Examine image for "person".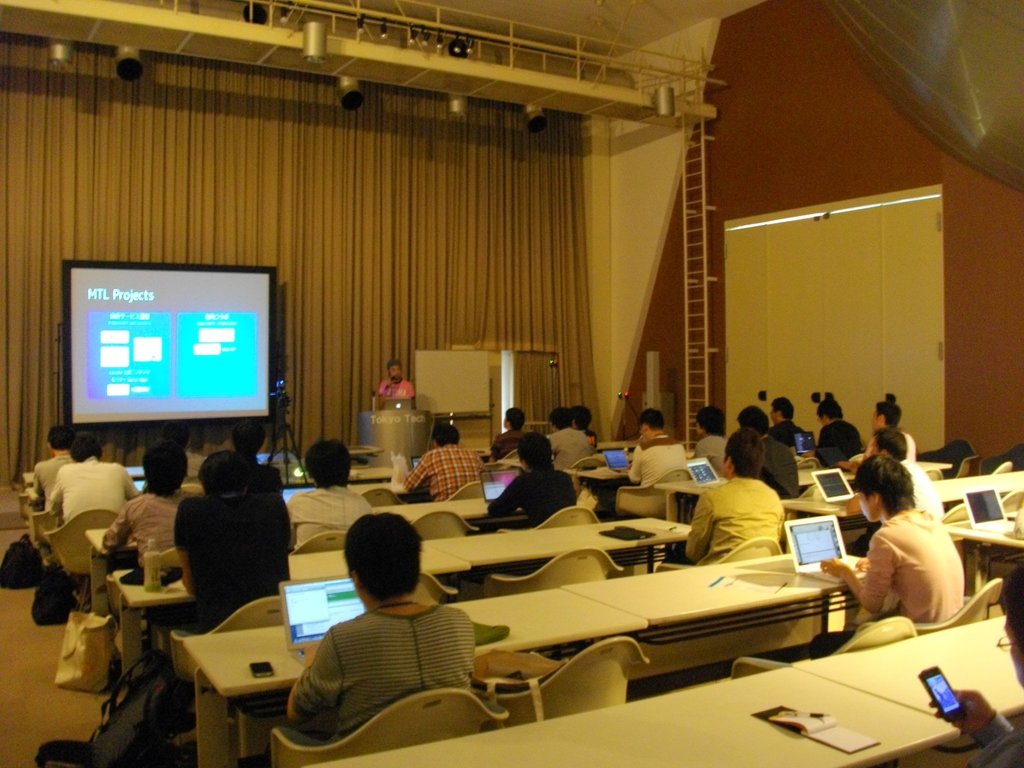
Examination result: x1=172, y1=451, x2=287, y2=730.
